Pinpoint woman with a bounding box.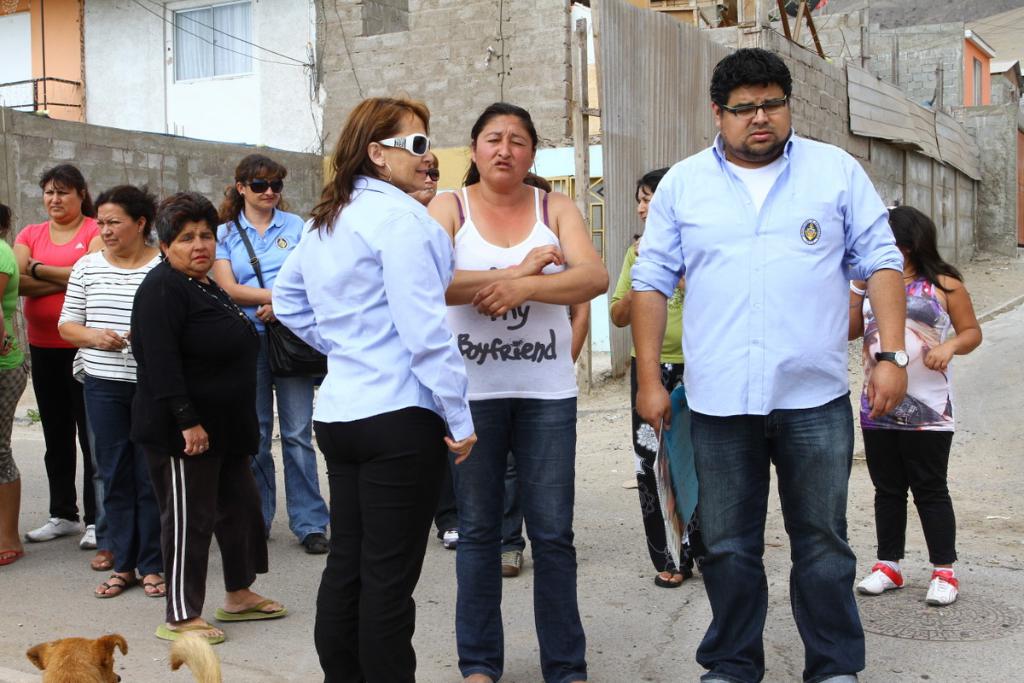
bbox(13, 163, 105, 549).
